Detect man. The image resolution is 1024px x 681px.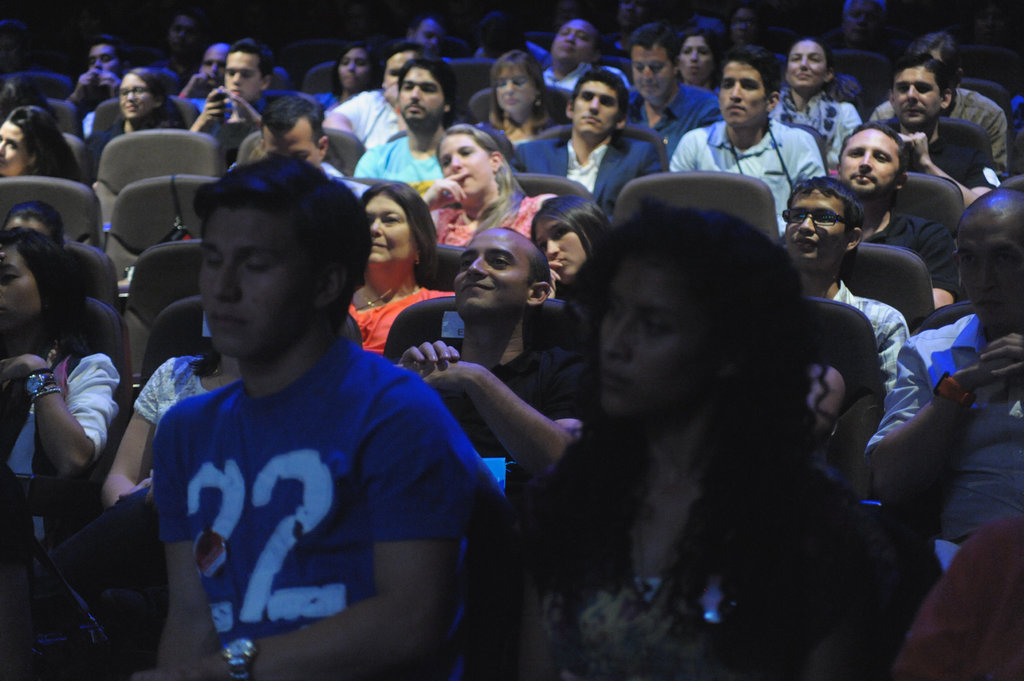
{"left": 401, "top": 13, "right": 447, "bottom": 63}.
